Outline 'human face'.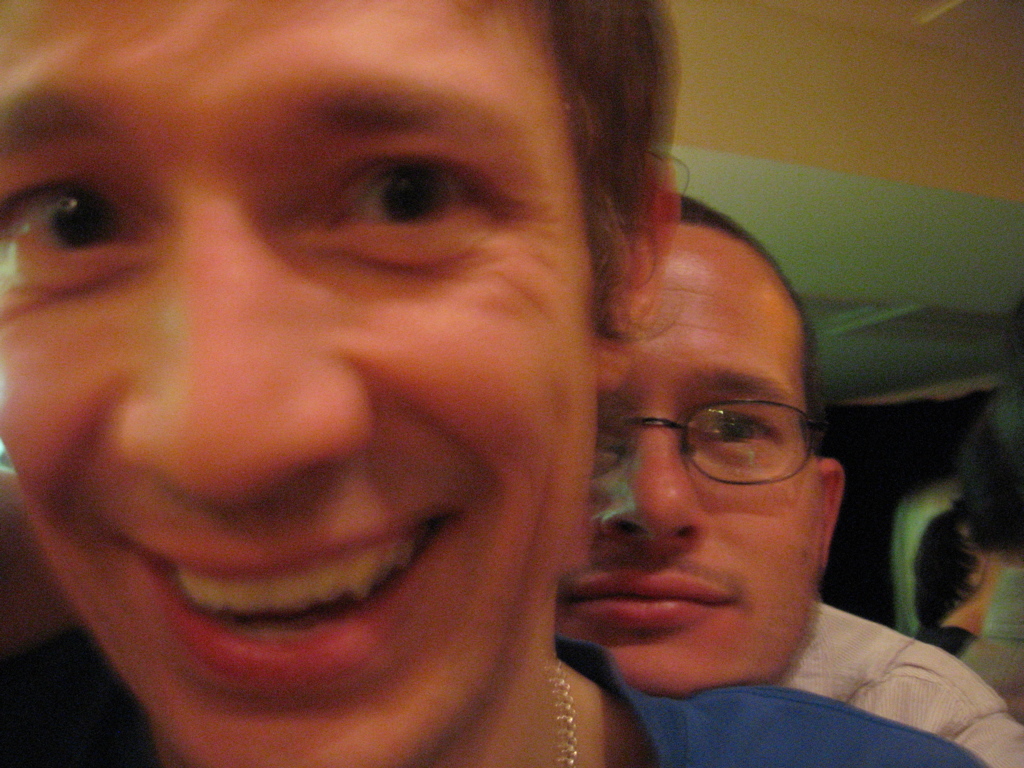
Outline: crop(553, 227, 819, 700).
